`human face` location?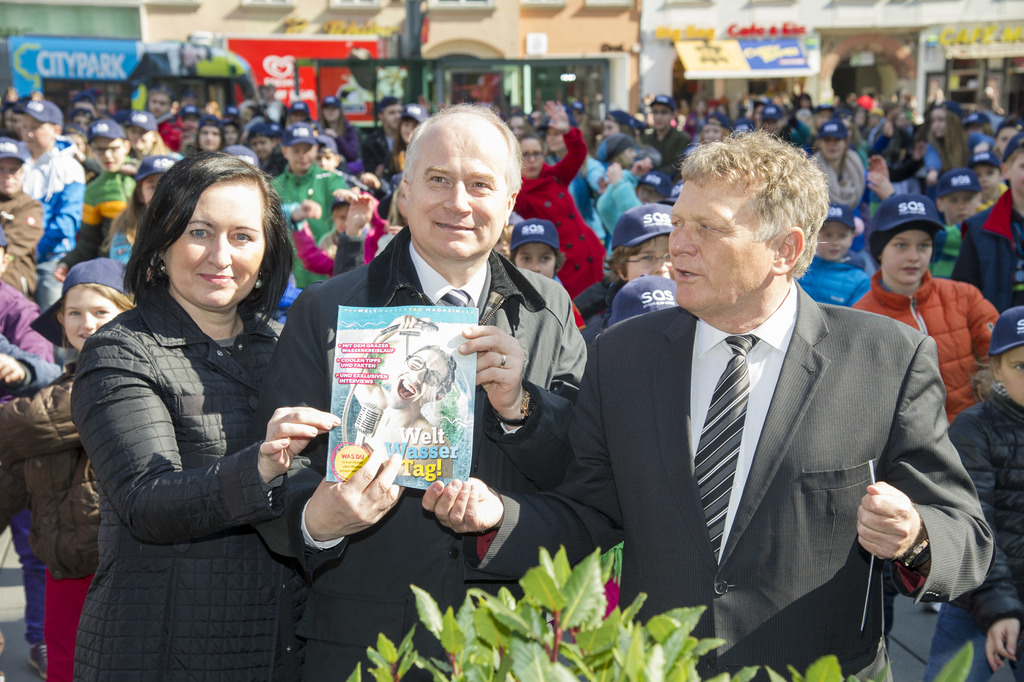
bbox=[618, 147, 639, 166]
